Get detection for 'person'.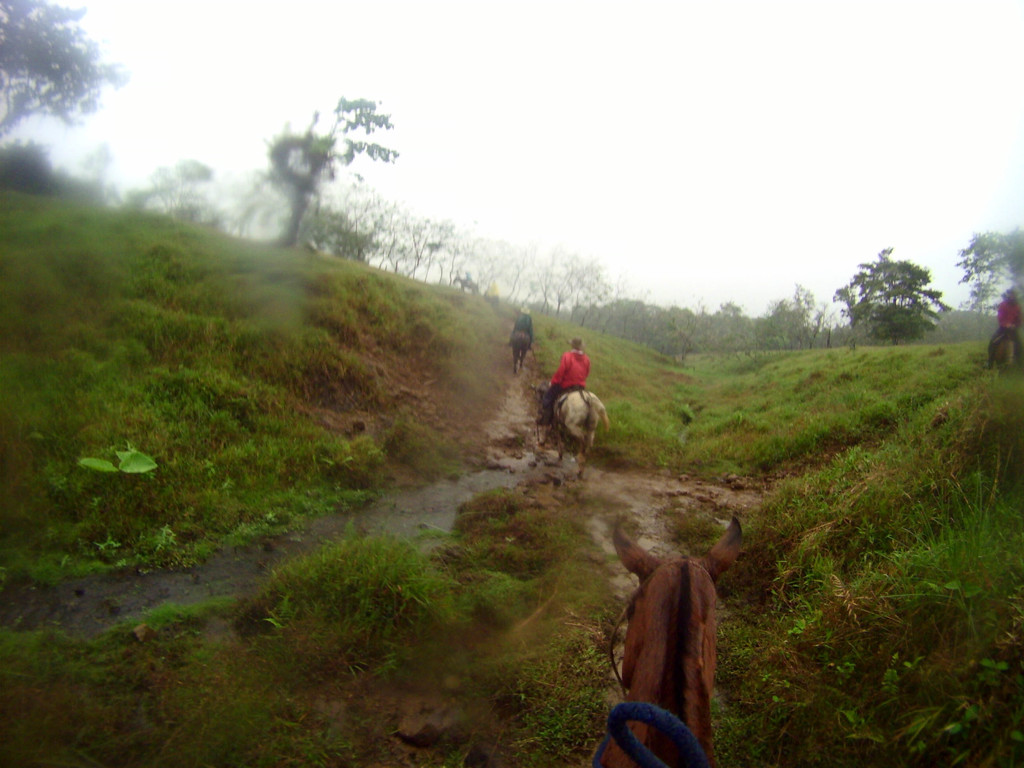
Detection: bbox=(539, 333, 596, 418).
